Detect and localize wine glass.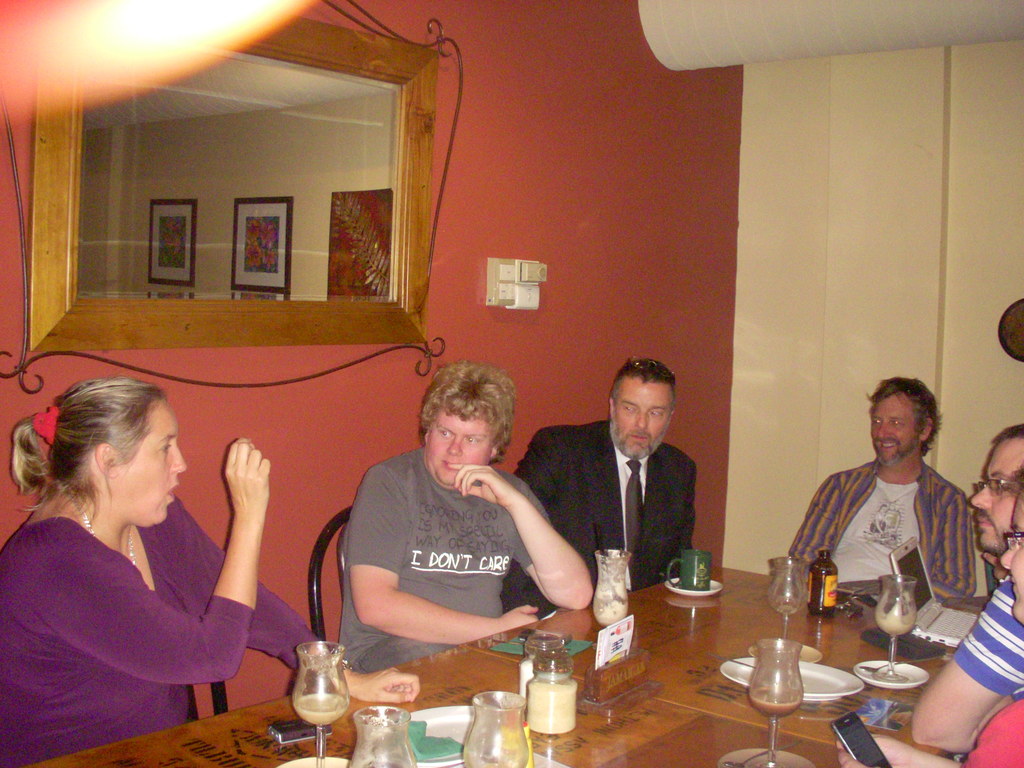
Localized at <bbox>291, 640, 349, 767</bbox>.
